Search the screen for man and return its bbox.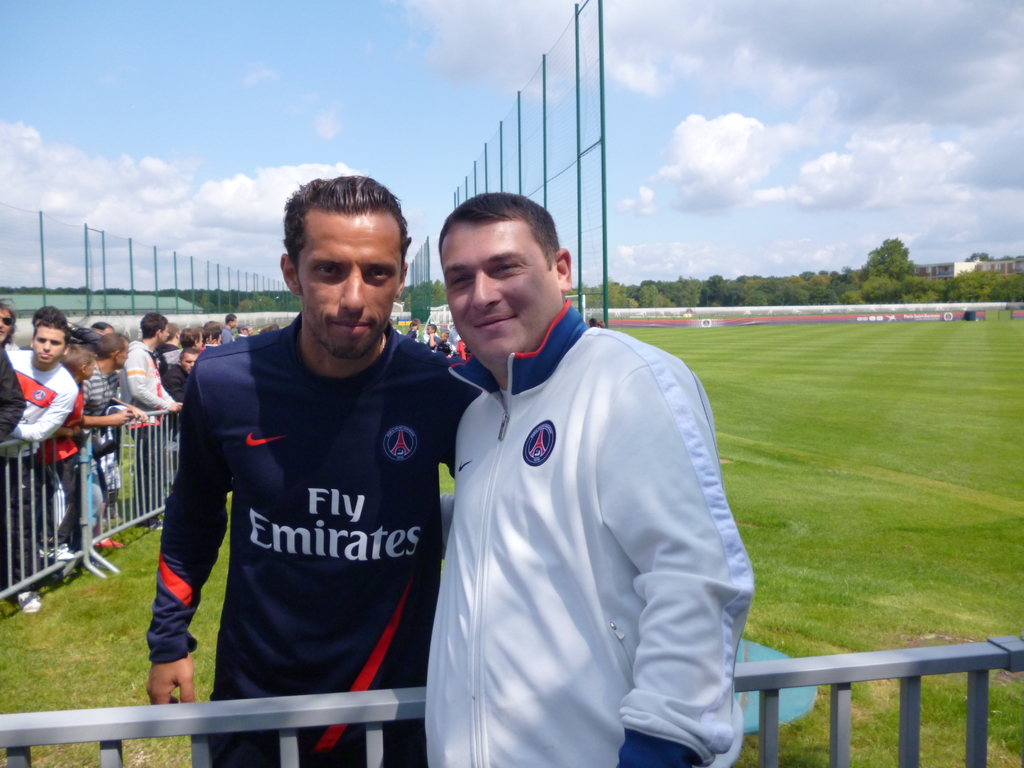
Found: [148,165,479,767].
